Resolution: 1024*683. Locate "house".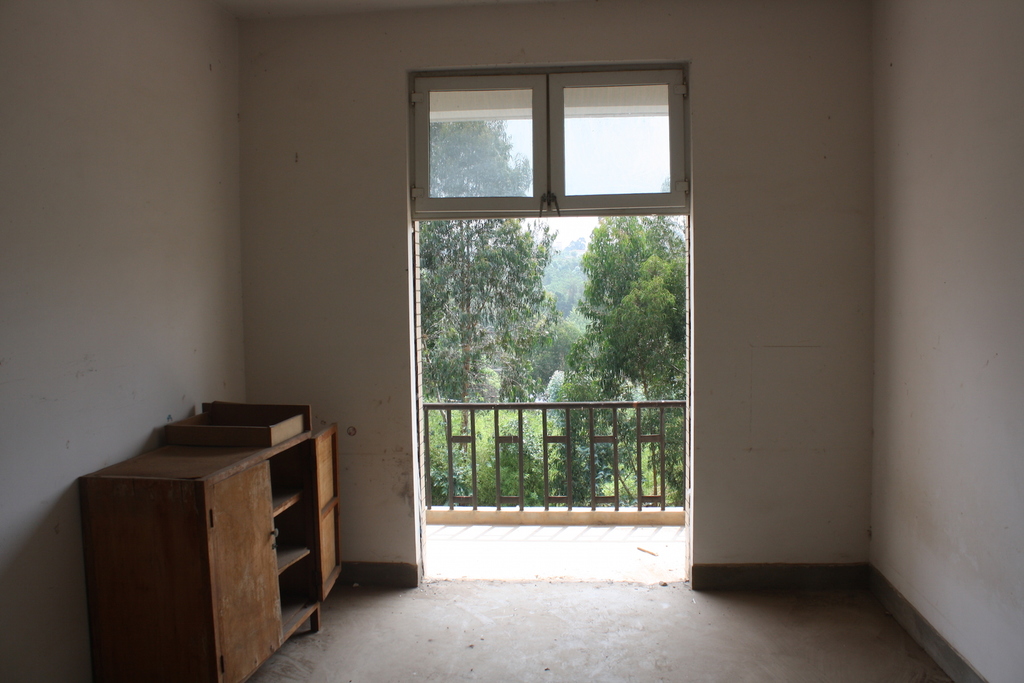
[x1=6, y1=0, x2=1023, y2=682].
